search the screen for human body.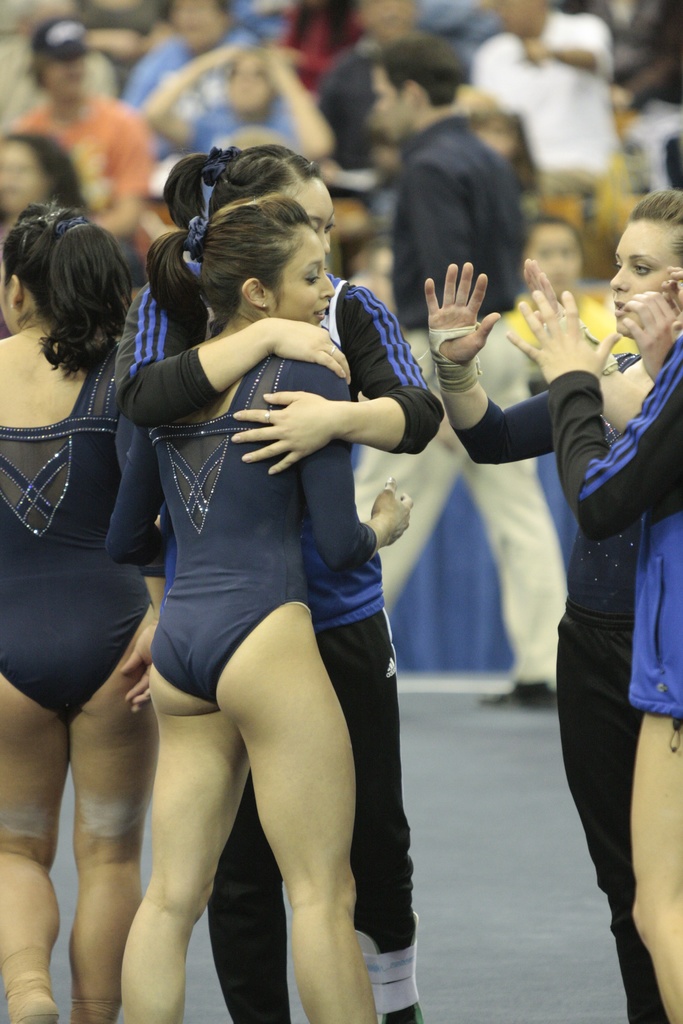
Found at x1=0, y1=323, x2=163, y2=1023.
